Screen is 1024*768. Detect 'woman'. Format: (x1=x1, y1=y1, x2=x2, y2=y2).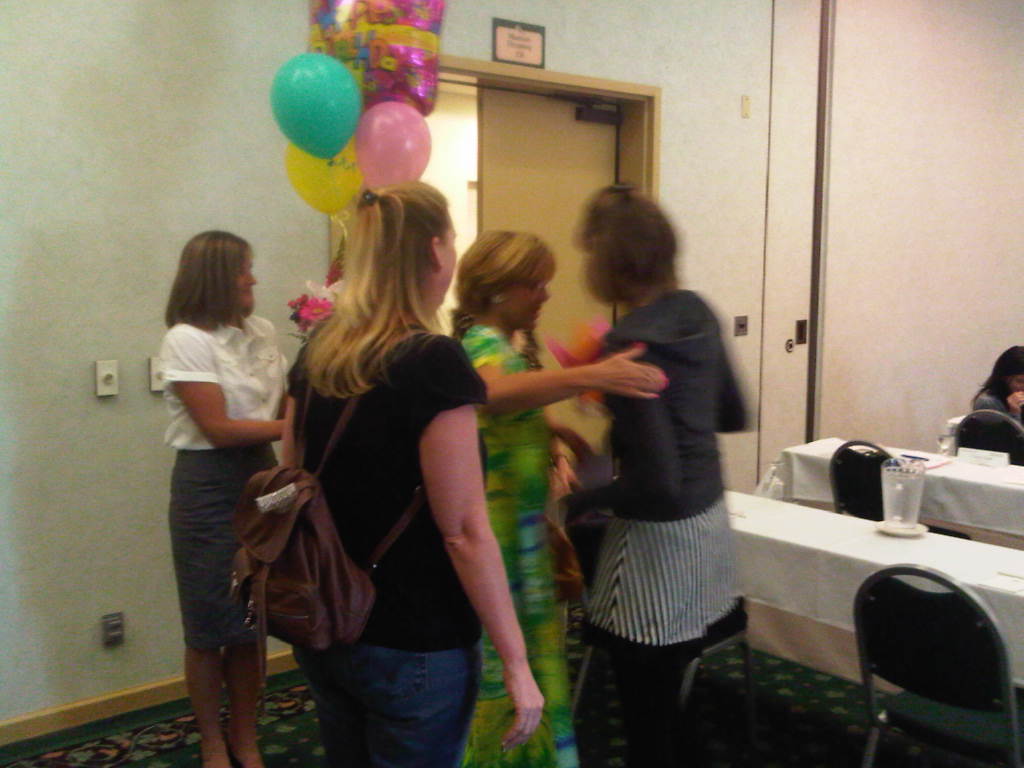
(x1=561, y1=185, x2=763, y2=767).
